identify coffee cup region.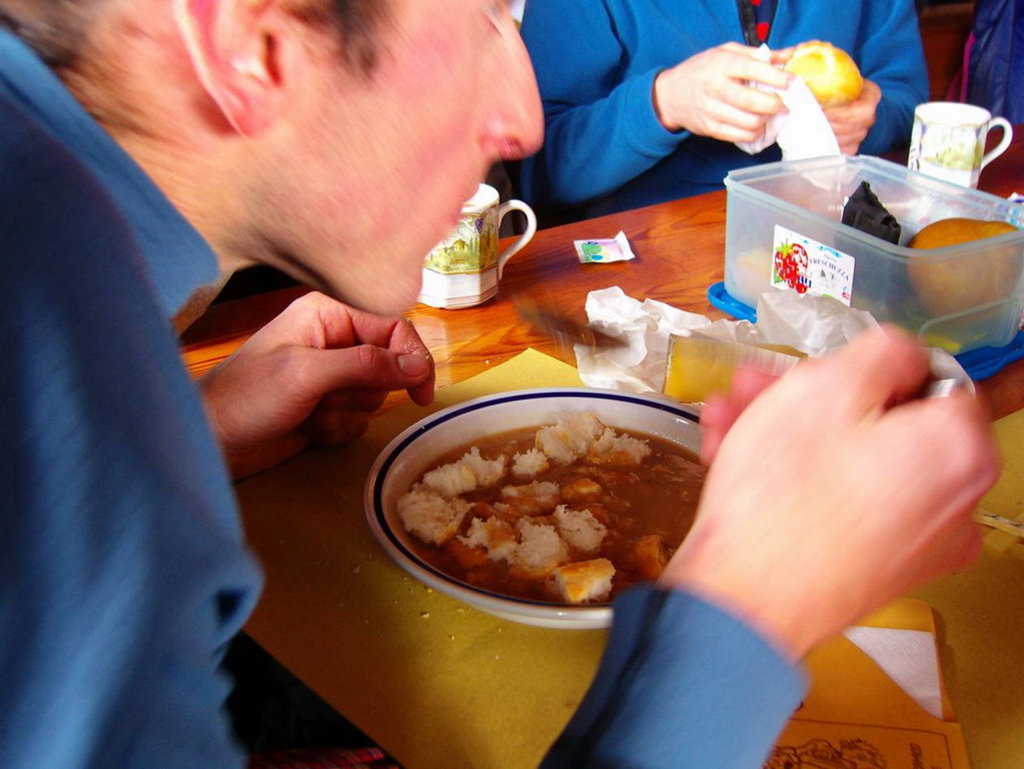
Region: locate(909, 95, 1019, 192).
